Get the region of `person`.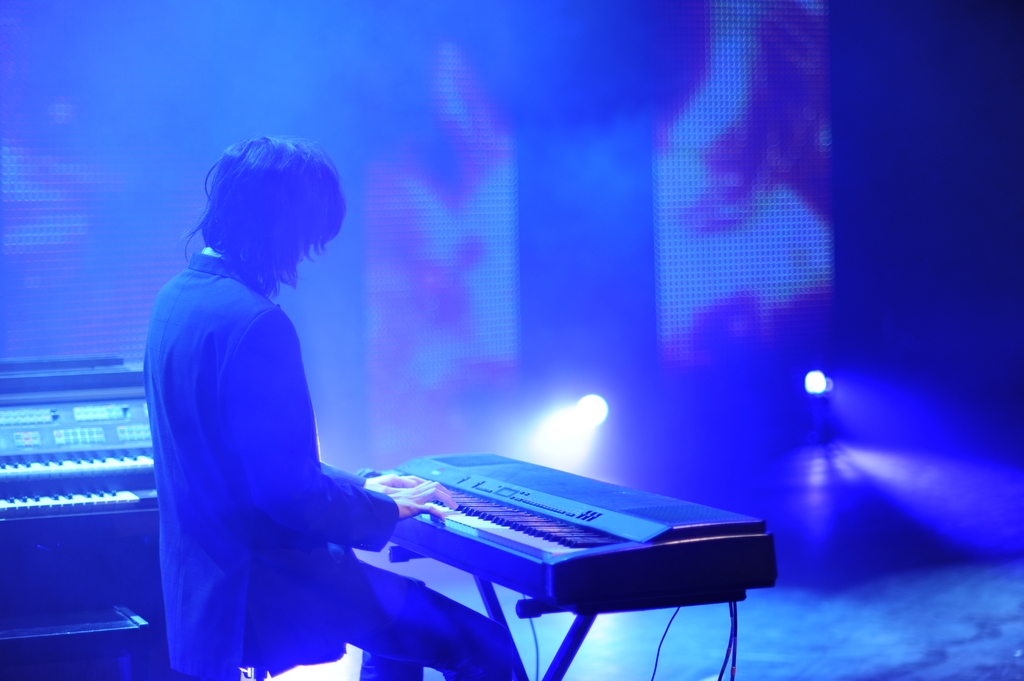
BBox(141, 141, 528, 680).
